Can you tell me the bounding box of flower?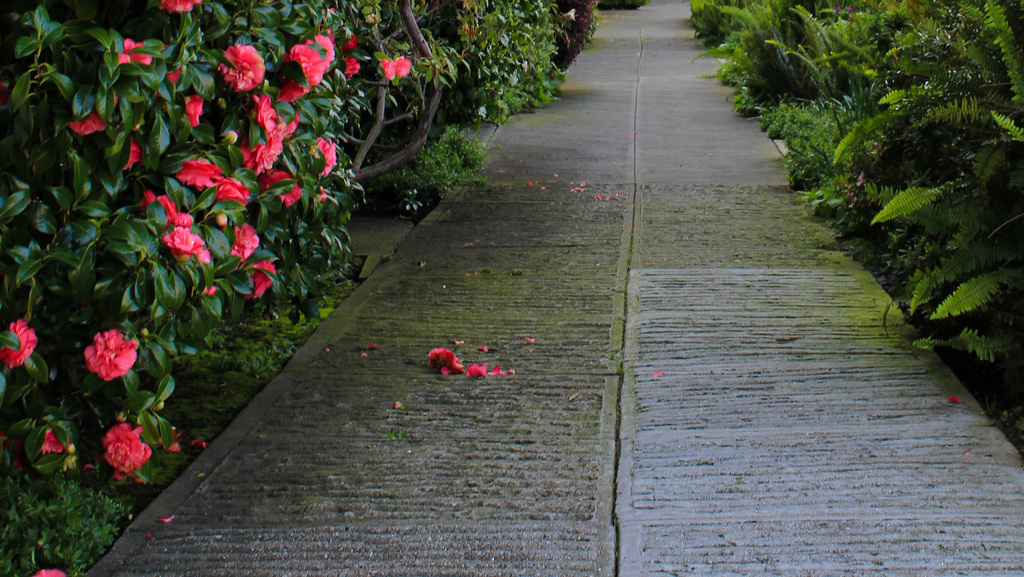
<region>164, 225, 208, 259</region>.
